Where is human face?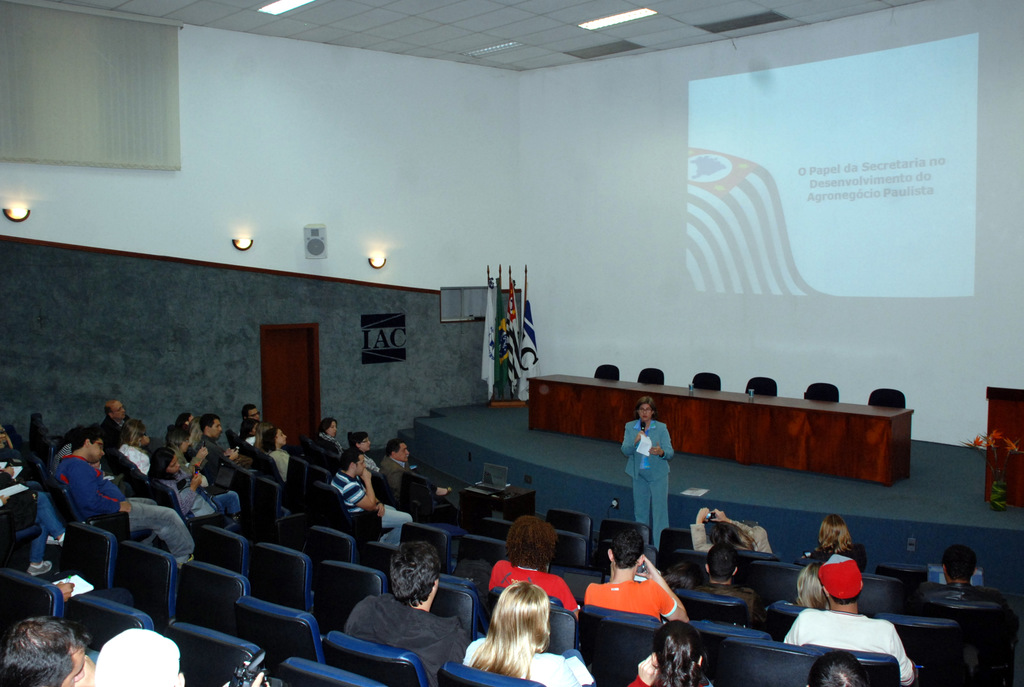
x1=323, y1=422, x2=335, y2=438.
